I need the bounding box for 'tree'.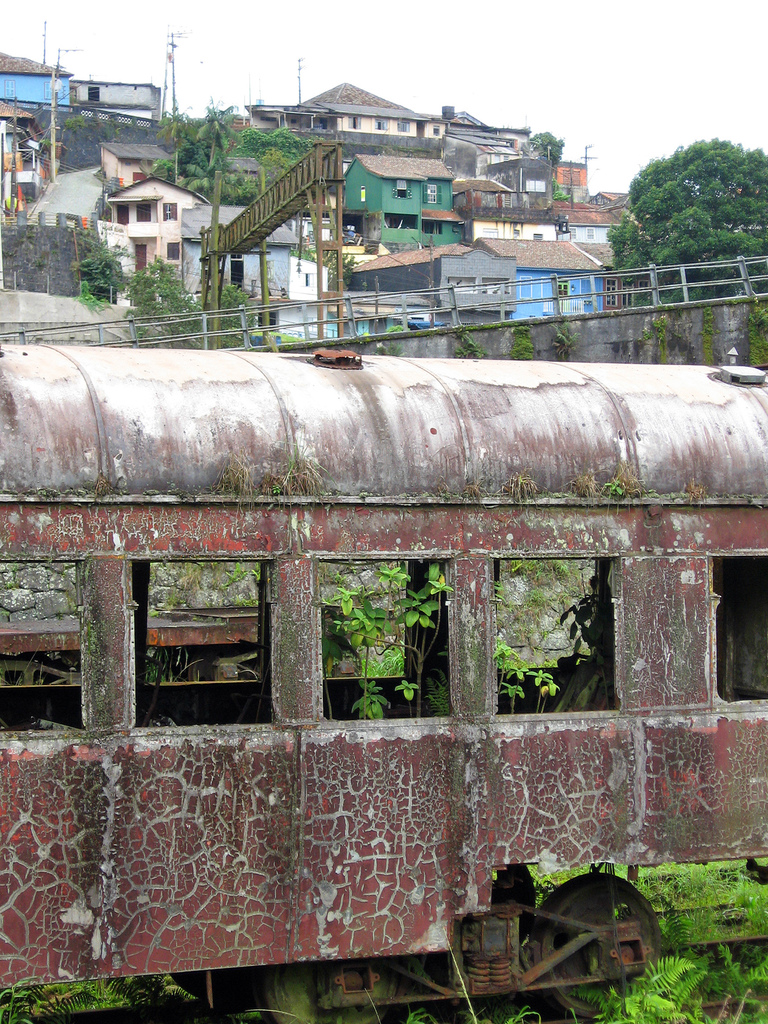
Here it is: bbox=(205, 158, 278, 204).
